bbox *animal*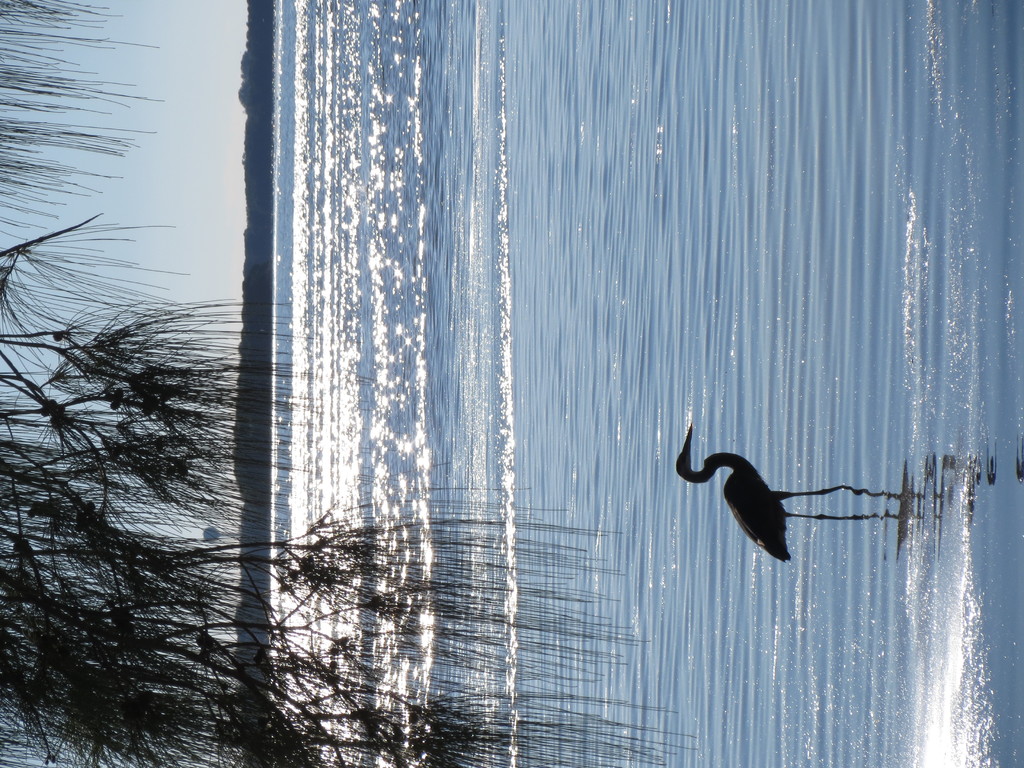
(x1=676, y1=425, x2=856, y2=561)
